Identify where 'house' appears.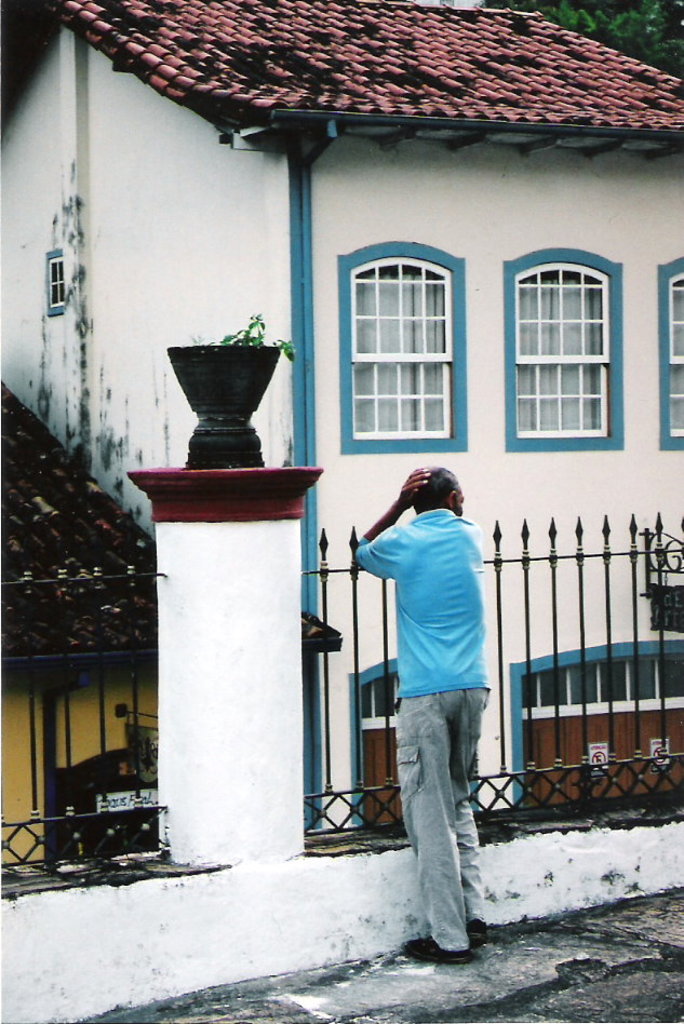
Appears at Rect(0, 0, 683, 1023).
